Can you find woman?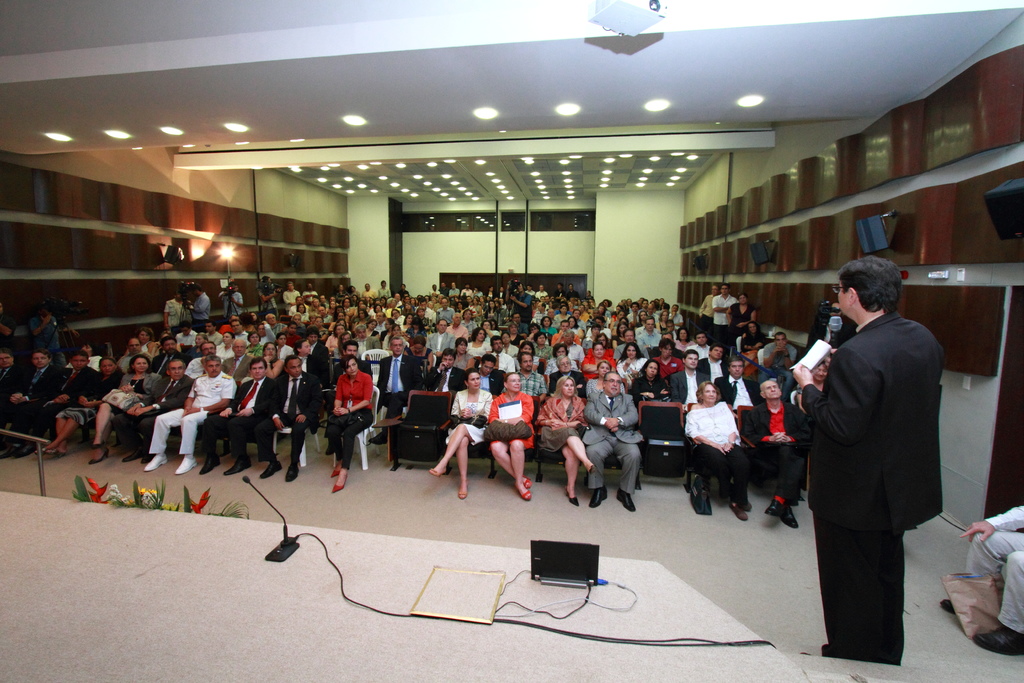
Yes, bounding box: pyautogui.locateOnScreen(36, 350, 123, 462).
